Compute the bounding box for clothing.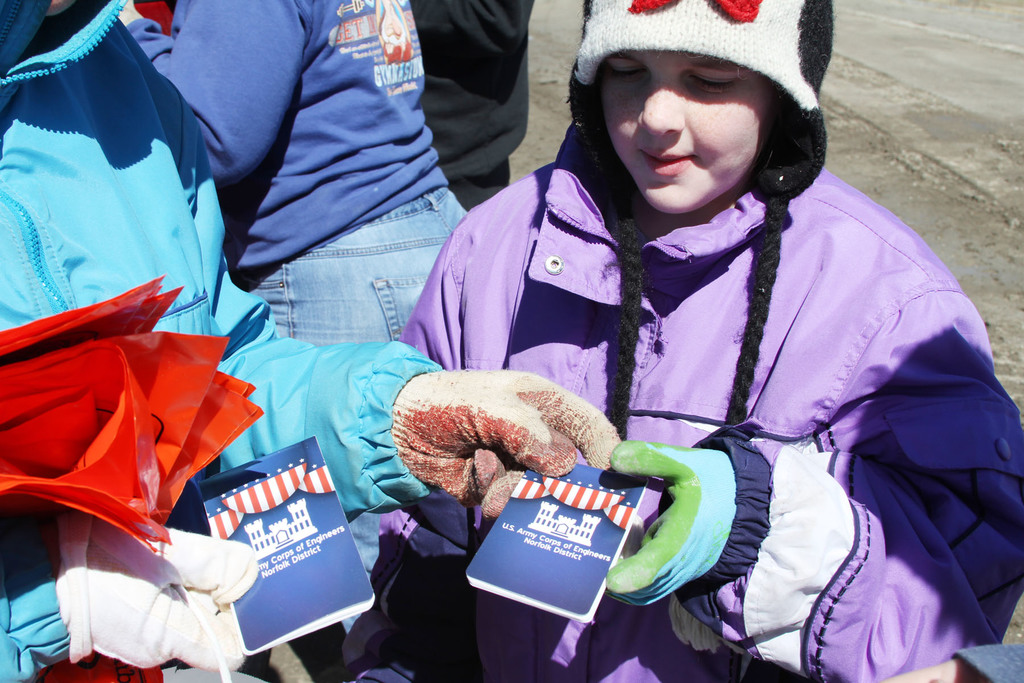
<bbox>343, 122, 1023, 682</bbox>.
